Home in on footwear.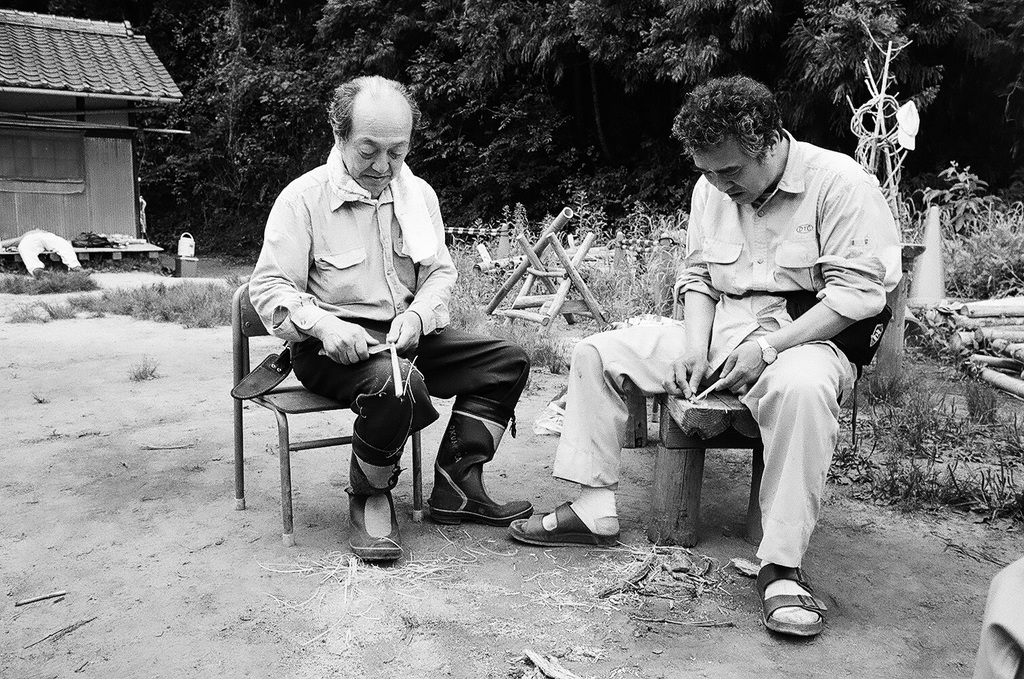
Homed in at 342, 434, 413, 563.
